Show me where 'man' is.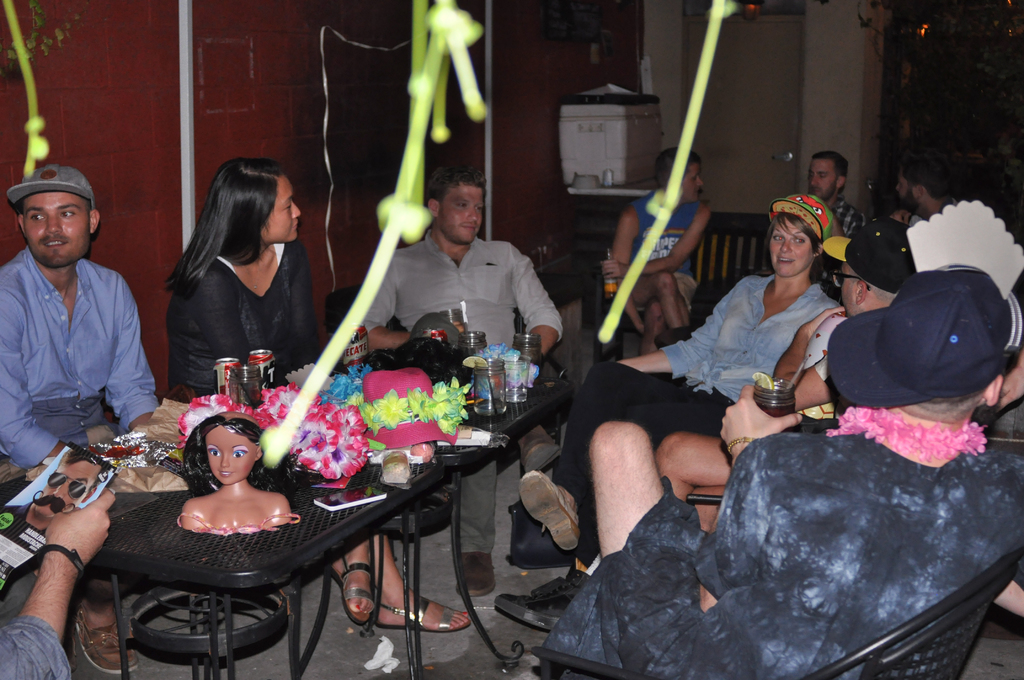
'man' is at rect(687, 150, 865, 321).
